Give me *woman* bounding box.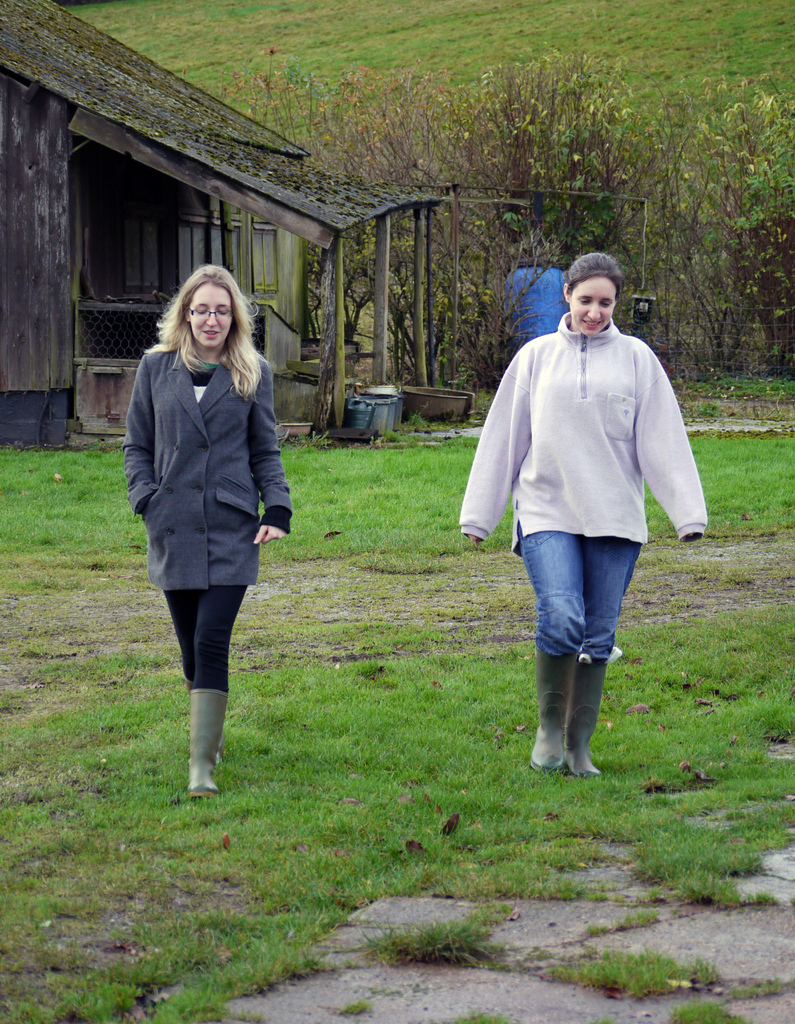
select_region(456, 253, 706, 776).
